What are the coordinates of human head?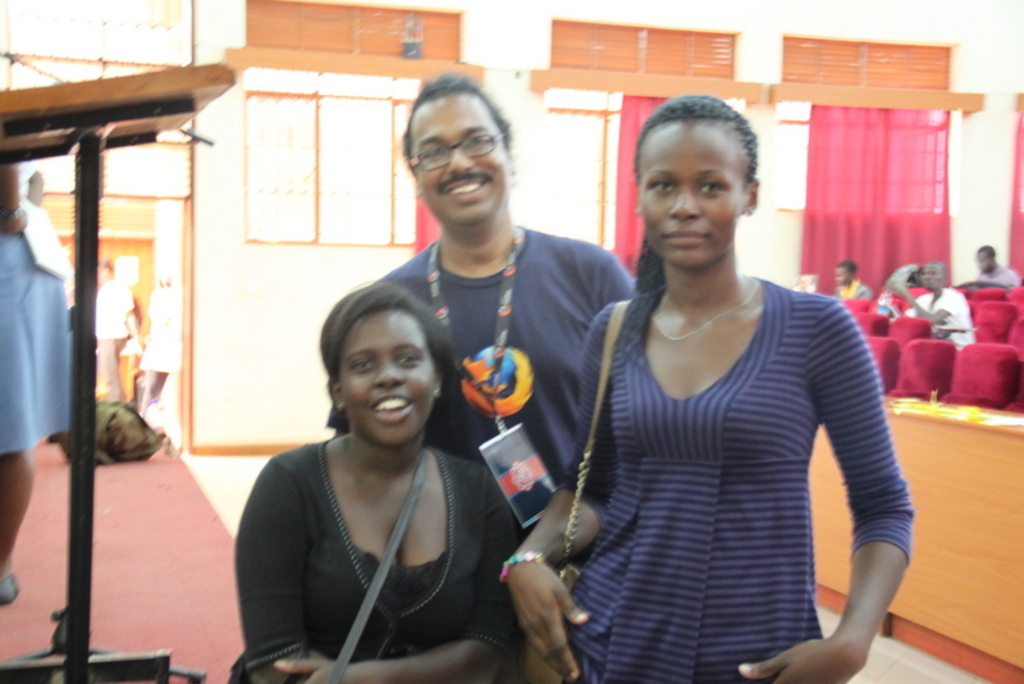
select_region(335, 283, 435, 446).
